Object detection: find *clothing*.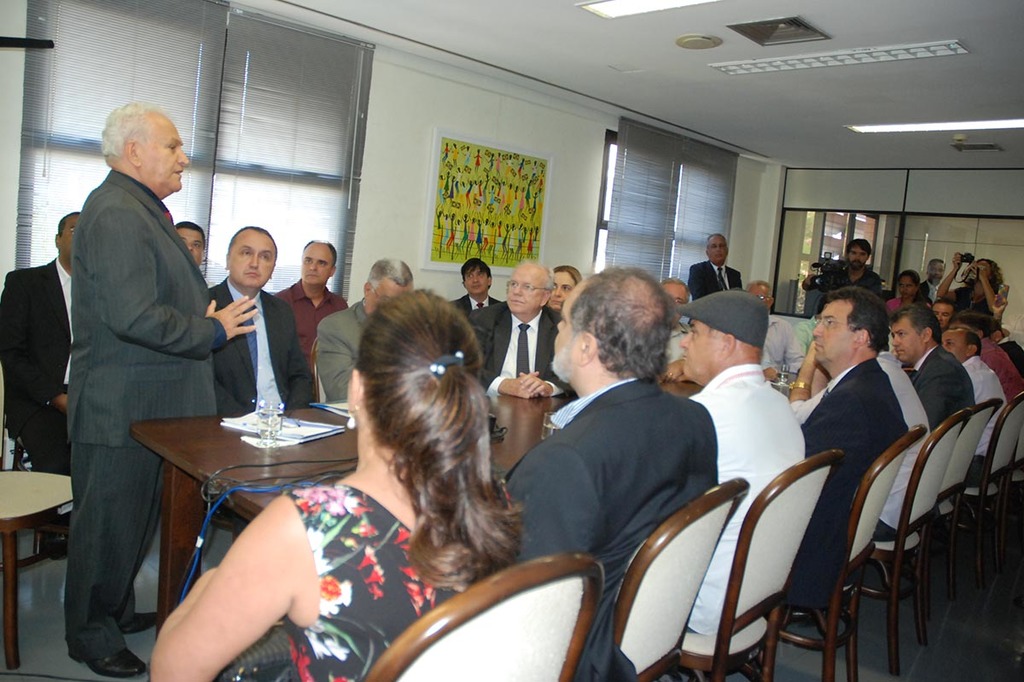
269/282/348/359.
